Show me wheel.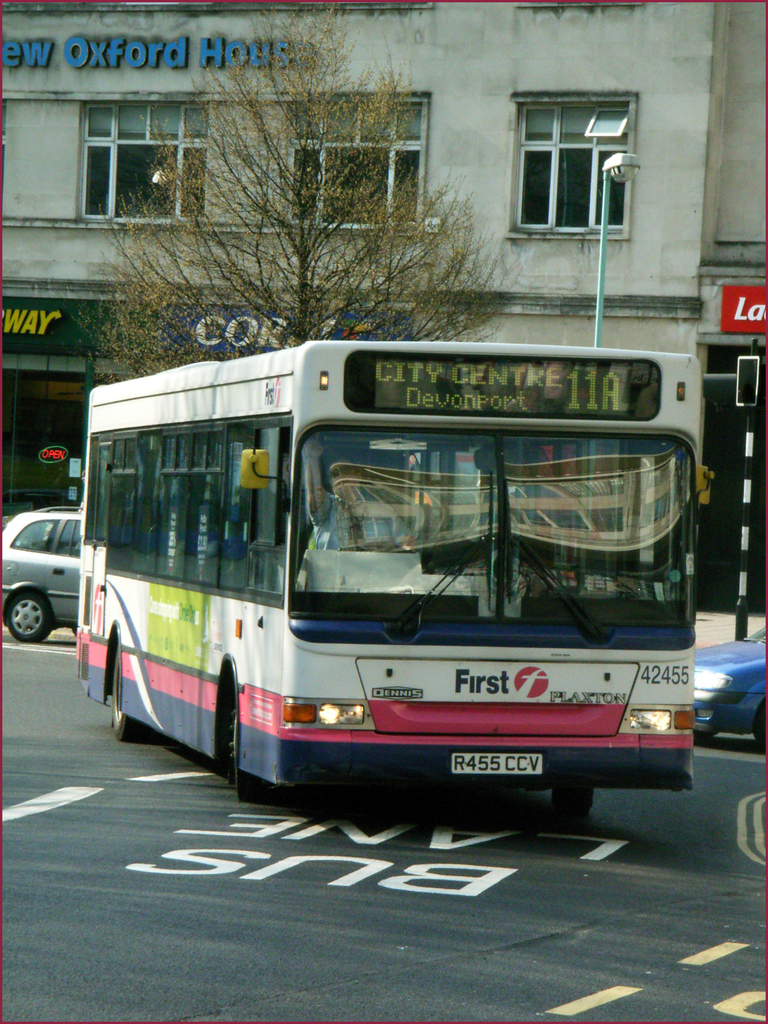
wheel is here: bbox(231, 707, 261, 801).
